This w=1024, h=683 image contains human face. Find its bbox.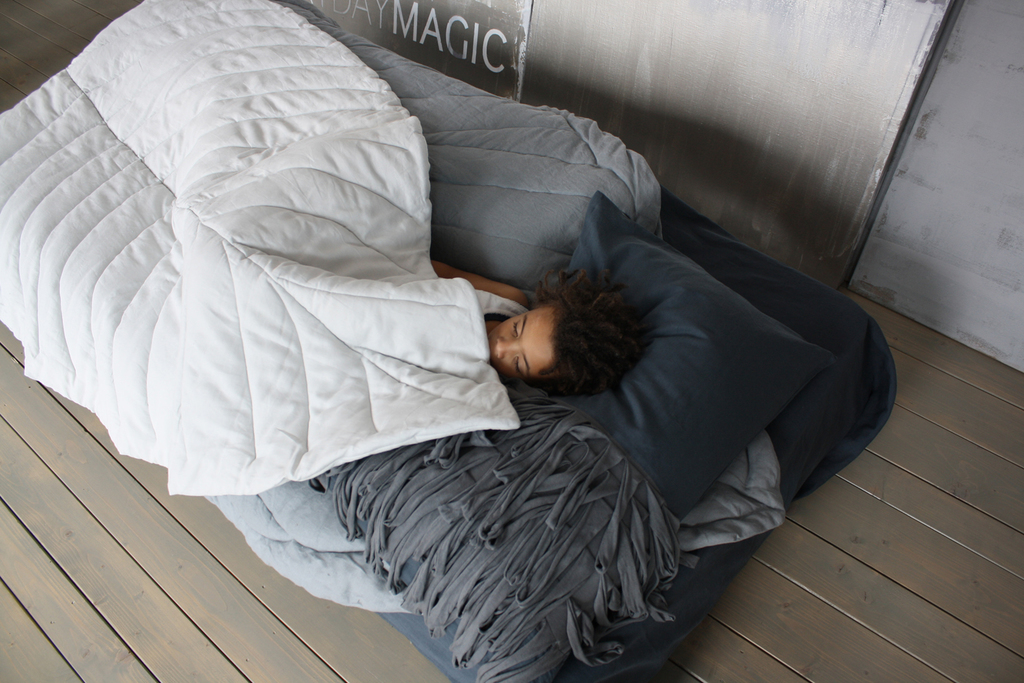
(488, 312, 548, 378).
